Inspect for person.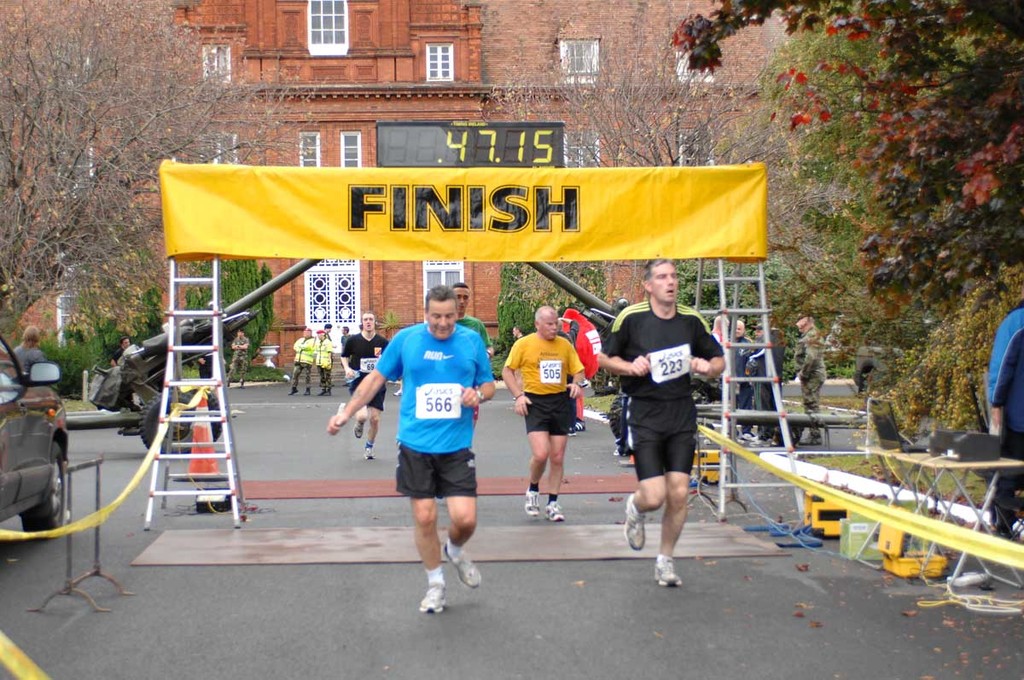
Inspection: 345, 319, 393, 461.
